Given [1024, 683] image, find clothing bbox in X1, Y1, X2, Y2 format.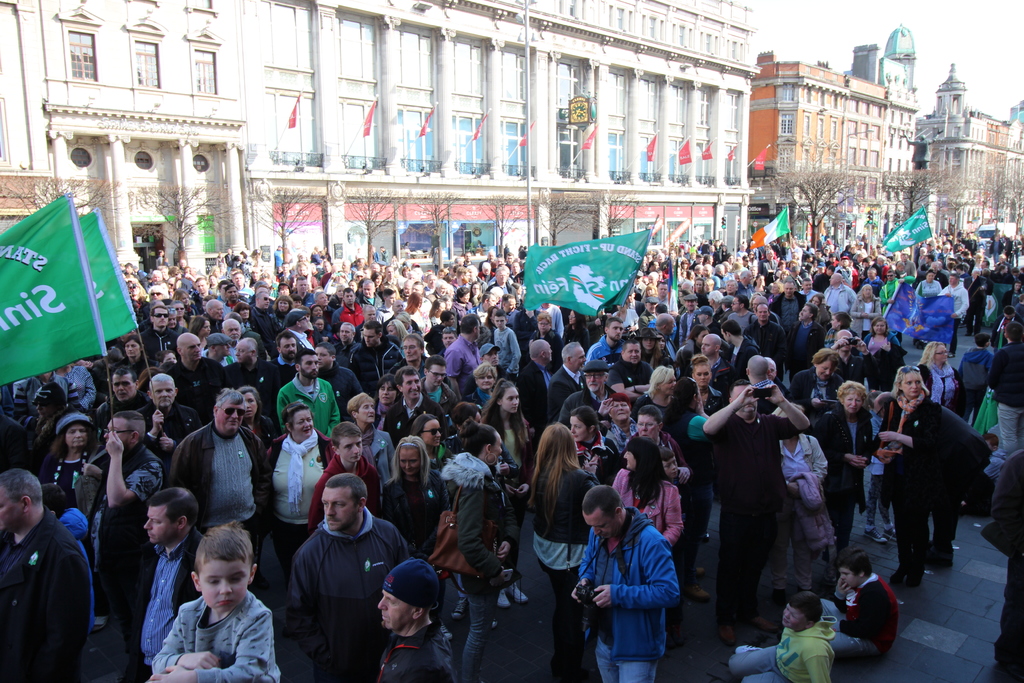
614, 466, 686, 549.
